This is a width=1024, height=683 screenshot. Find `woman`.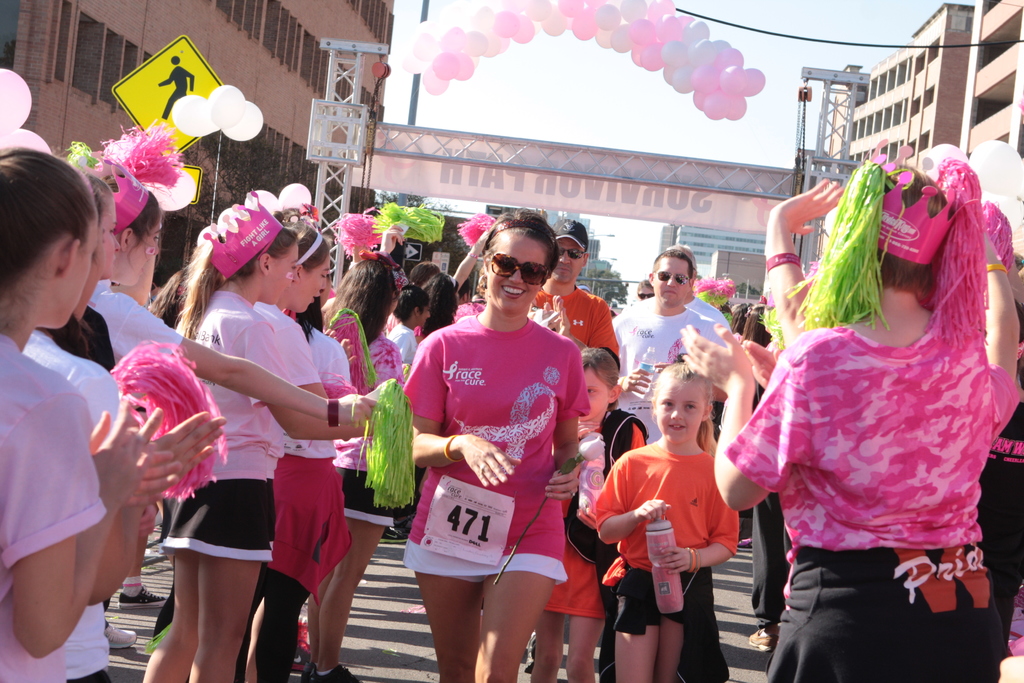
Bounding box: rect(85, 167, 381, 432).
